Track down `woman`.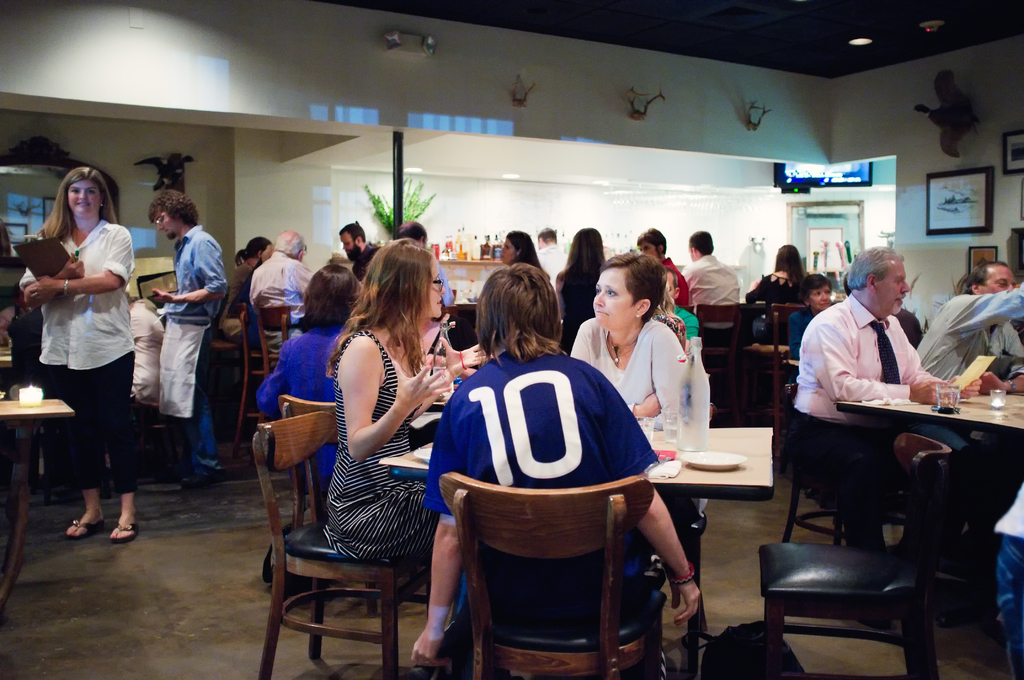
Tracked to box(746, 241, 810, 344).
